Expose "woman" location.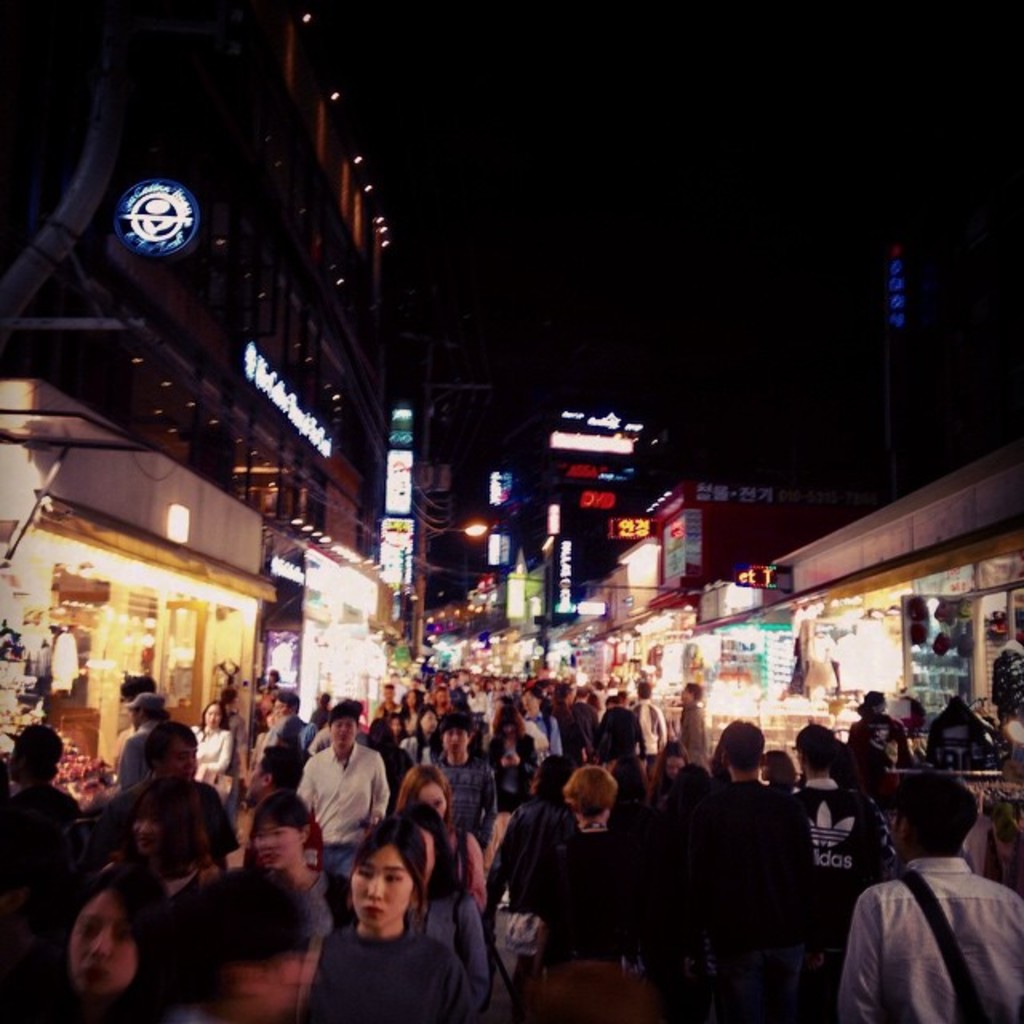
Exposed at (758,750,800,798).
